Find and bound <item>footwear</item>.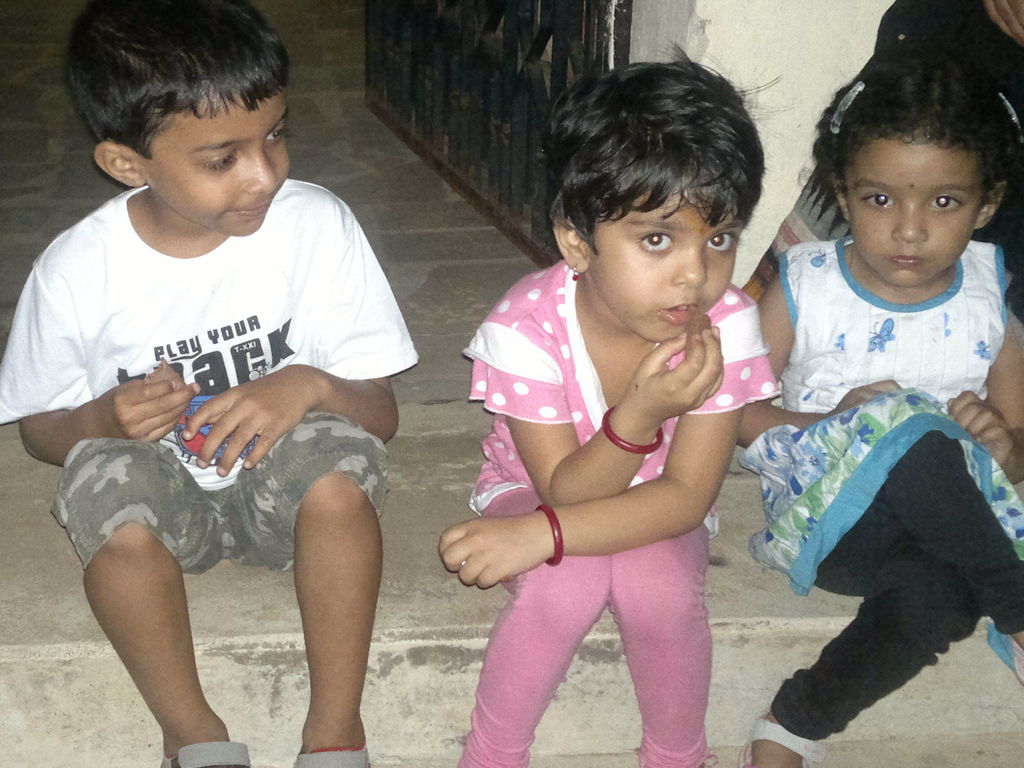
Bound: x1=156, y1=744, x2=258, y2=767.
